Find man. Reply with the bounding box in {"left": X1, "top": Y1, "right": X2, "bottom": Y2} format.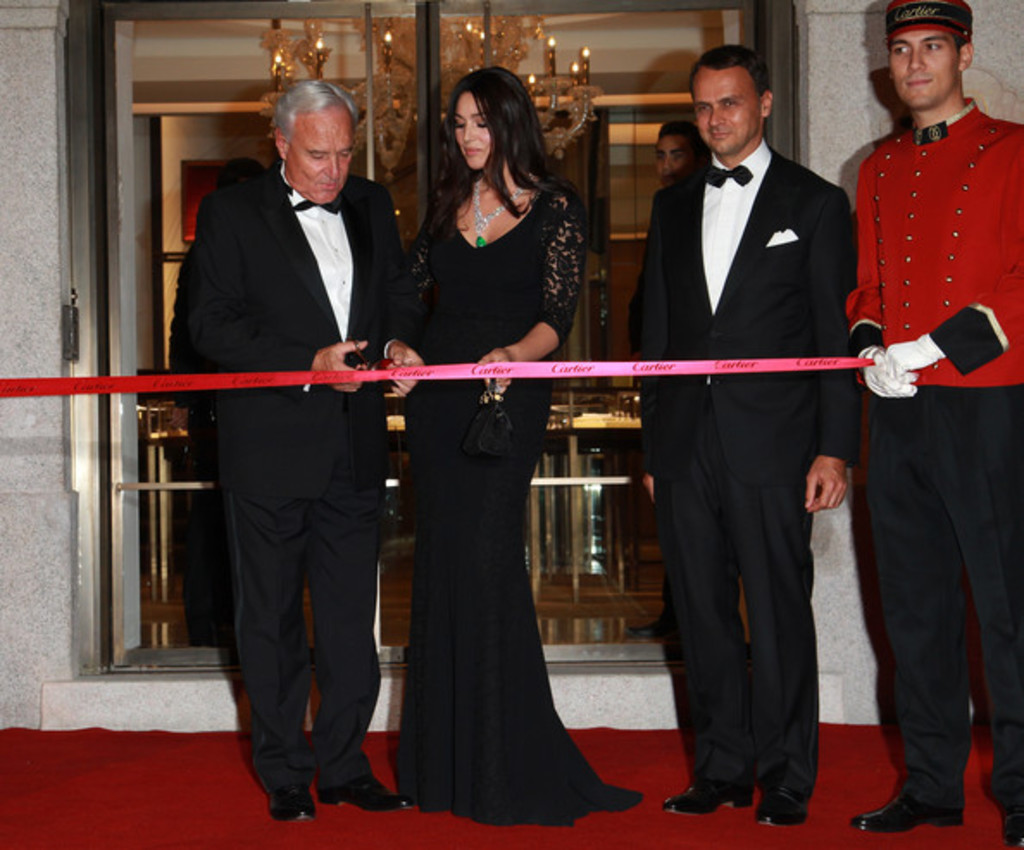
{"left": 628, "top": 45, "right": 859, "bottom": 826}.
